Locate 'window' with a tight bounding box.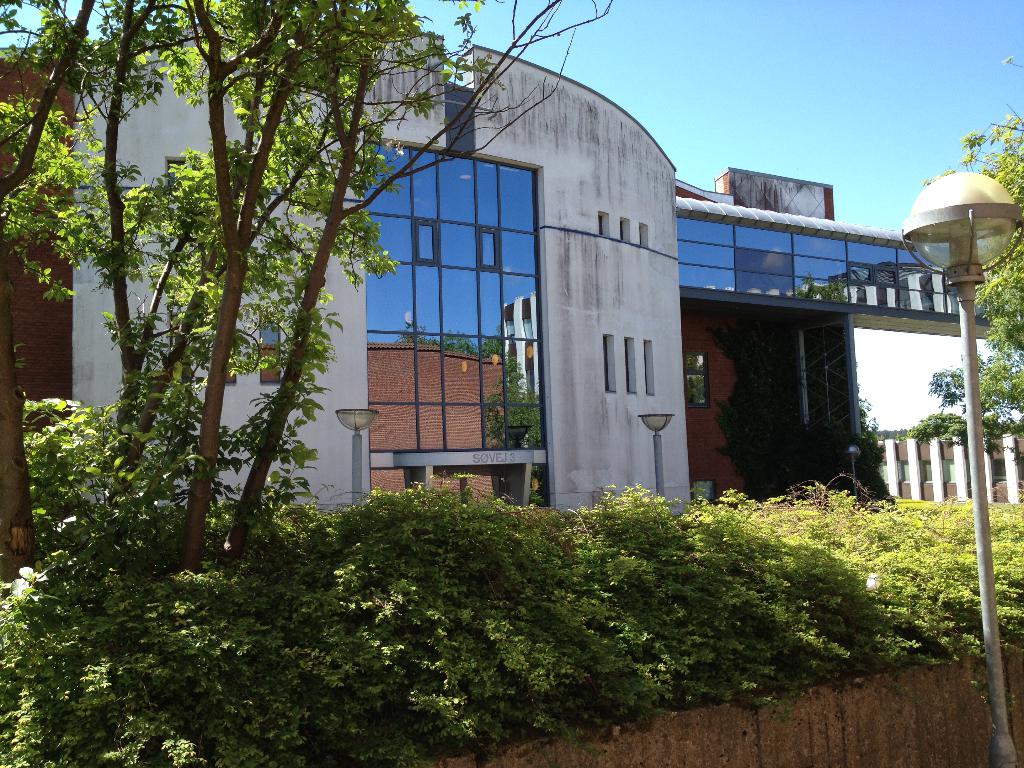
259 313 283 383.
